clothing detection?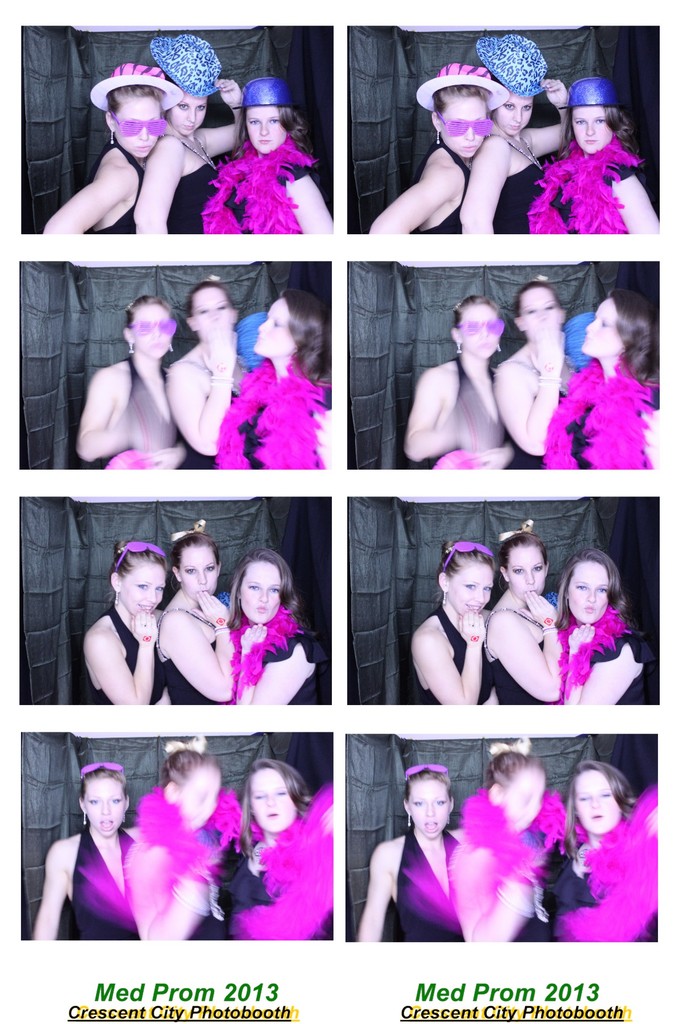
[523, 134, 640, 232]
